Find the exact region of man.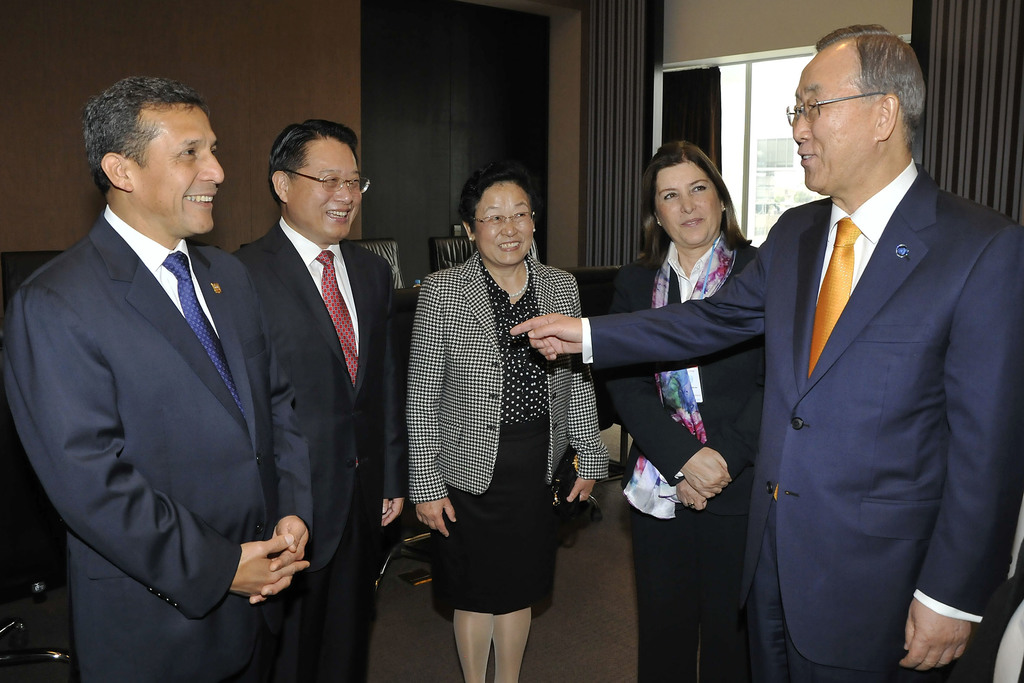
Exact region: locate(227, 119, 412, 682).
